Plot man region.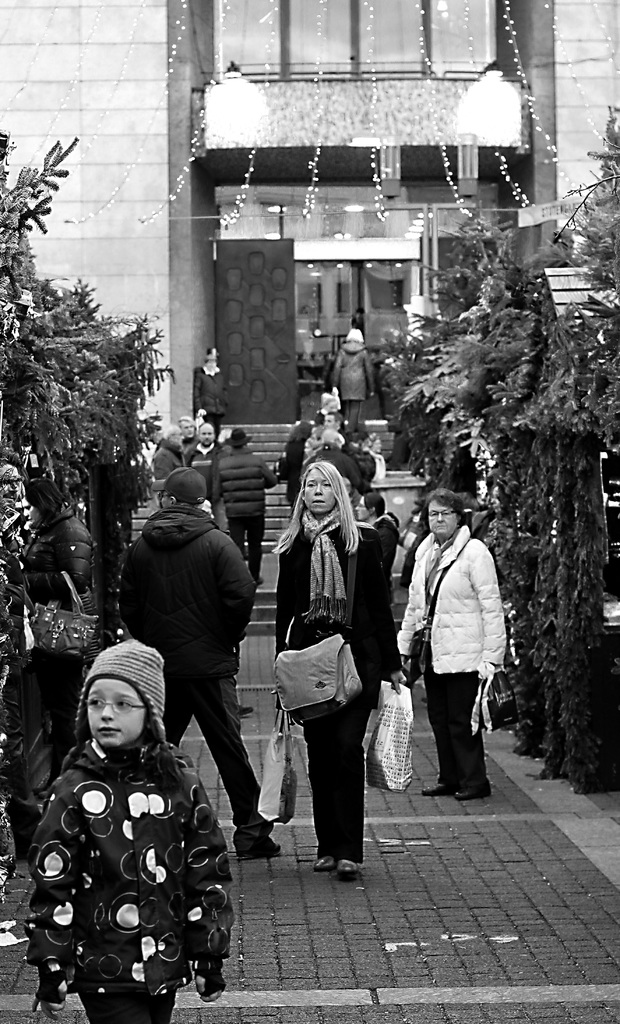
Plotted at box(113, 467, 261, 856).
